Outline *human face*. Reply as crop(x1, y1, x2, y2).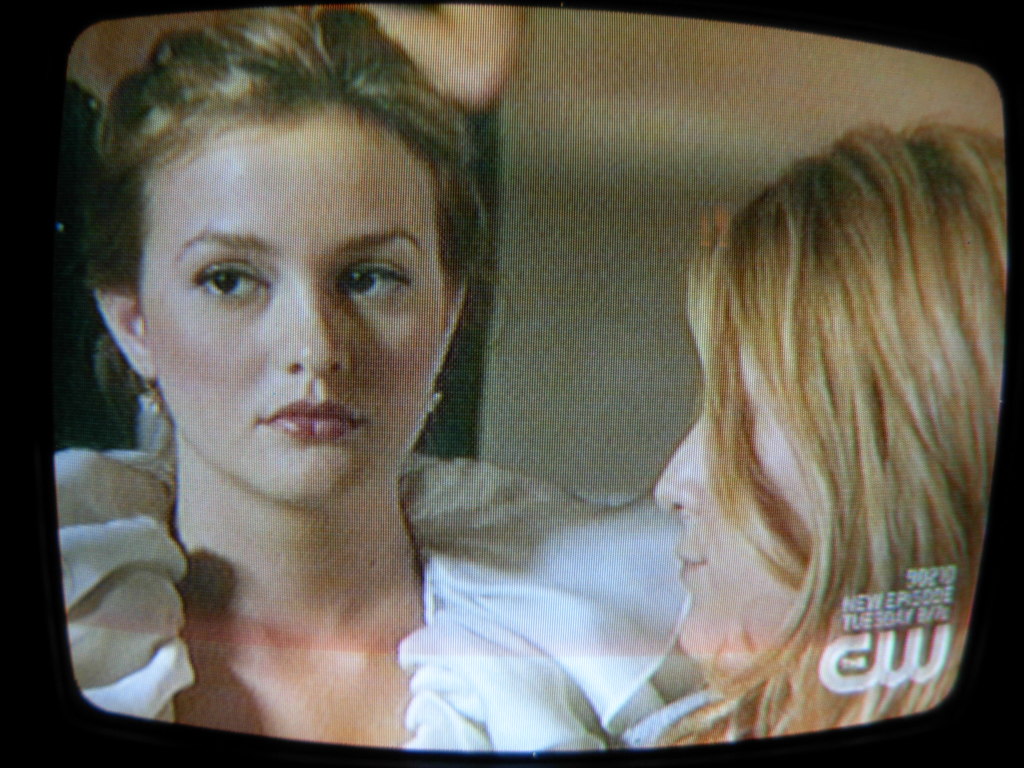
crop(137, 124, 447, 509).
